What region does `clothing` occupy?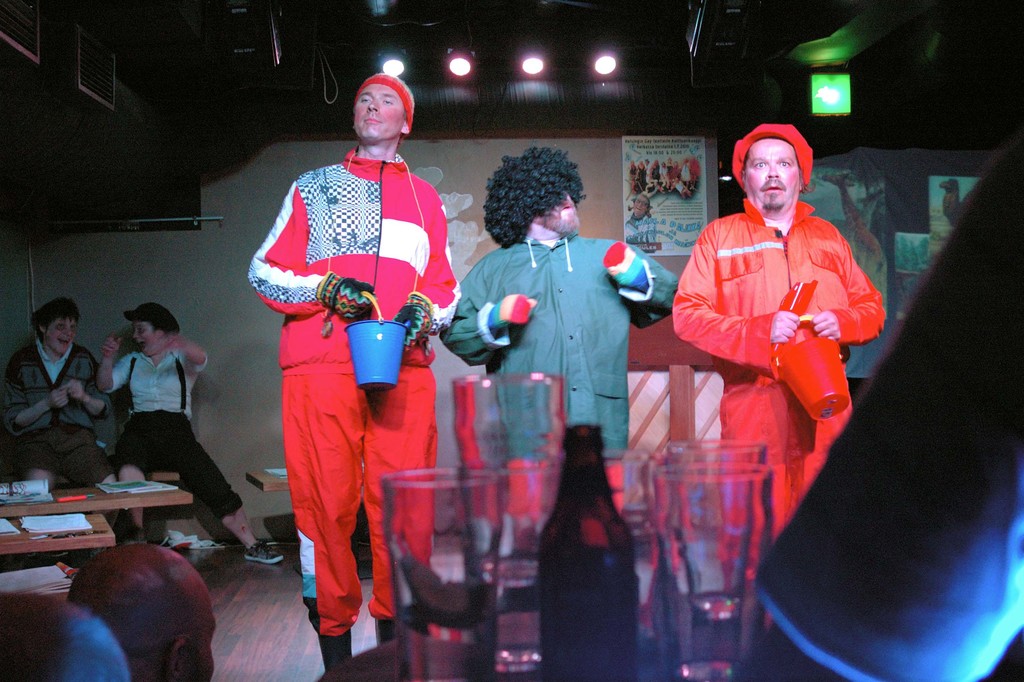
<box>255,131,429,623</box>.
